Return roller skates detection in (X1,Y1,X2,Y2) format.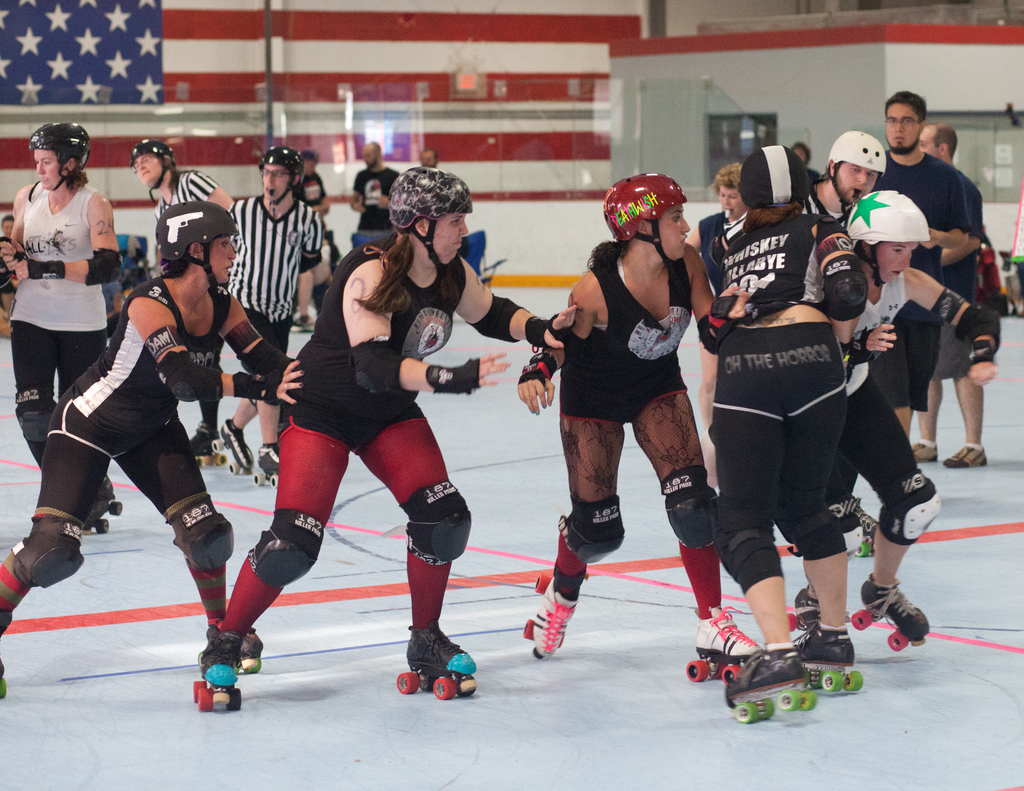
(189,421,228,469).
